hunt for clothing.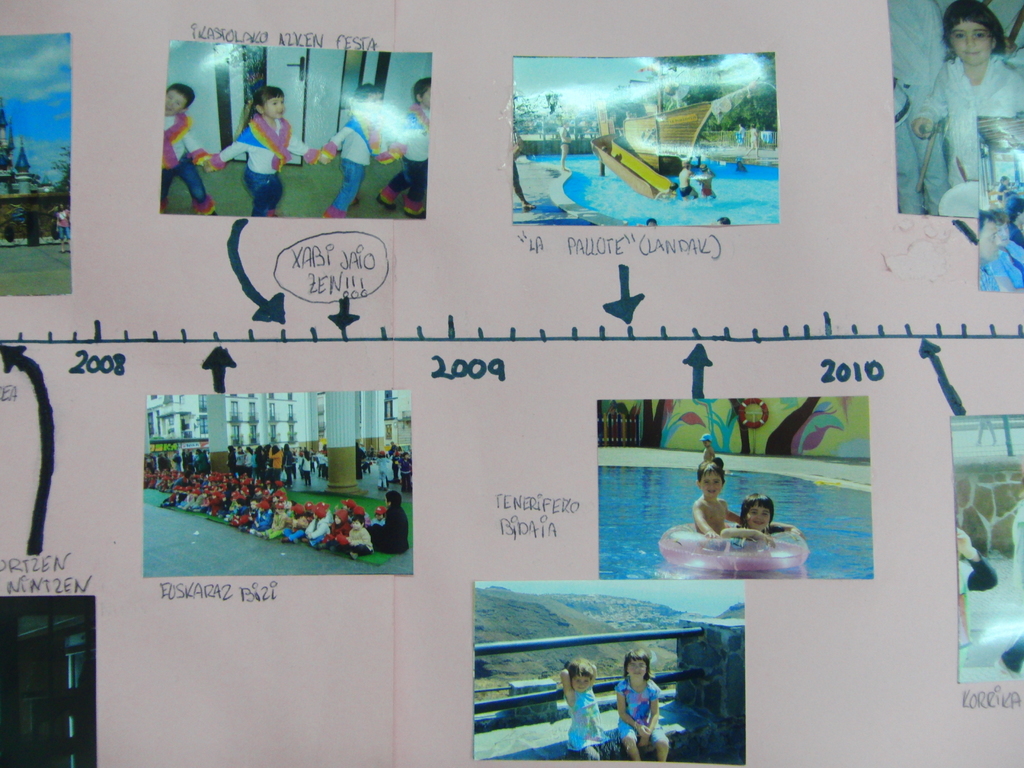
Hunted down at rect(614, 676, 662, 737).
